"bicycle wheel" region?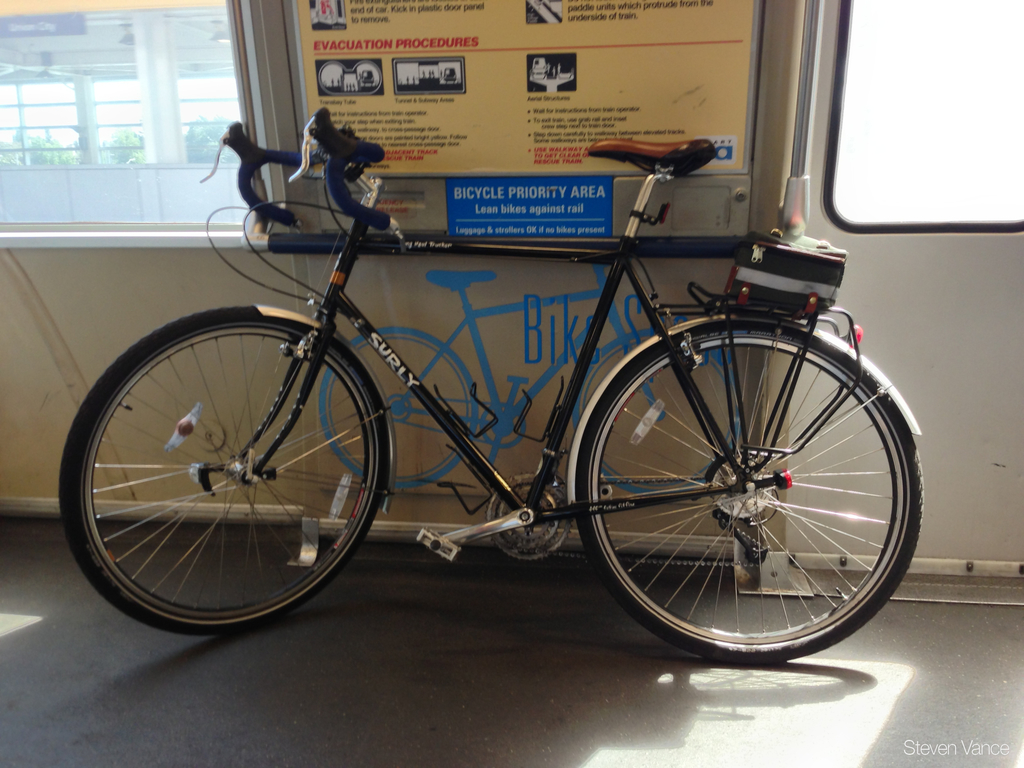
54 306 389 639
